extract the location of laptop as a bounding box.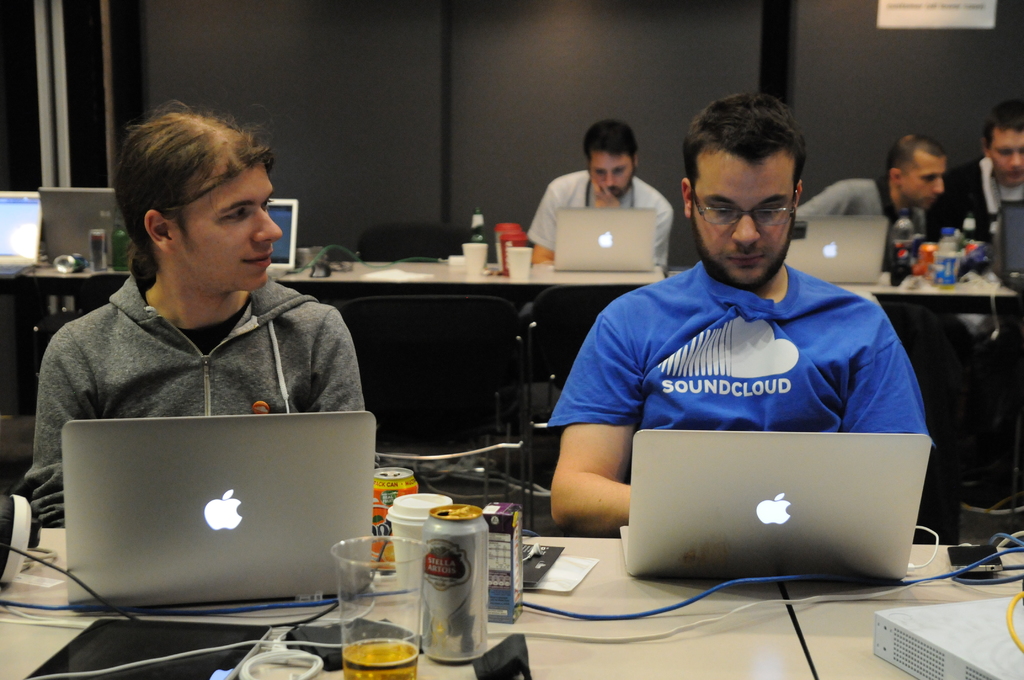
269,197,296,269.
